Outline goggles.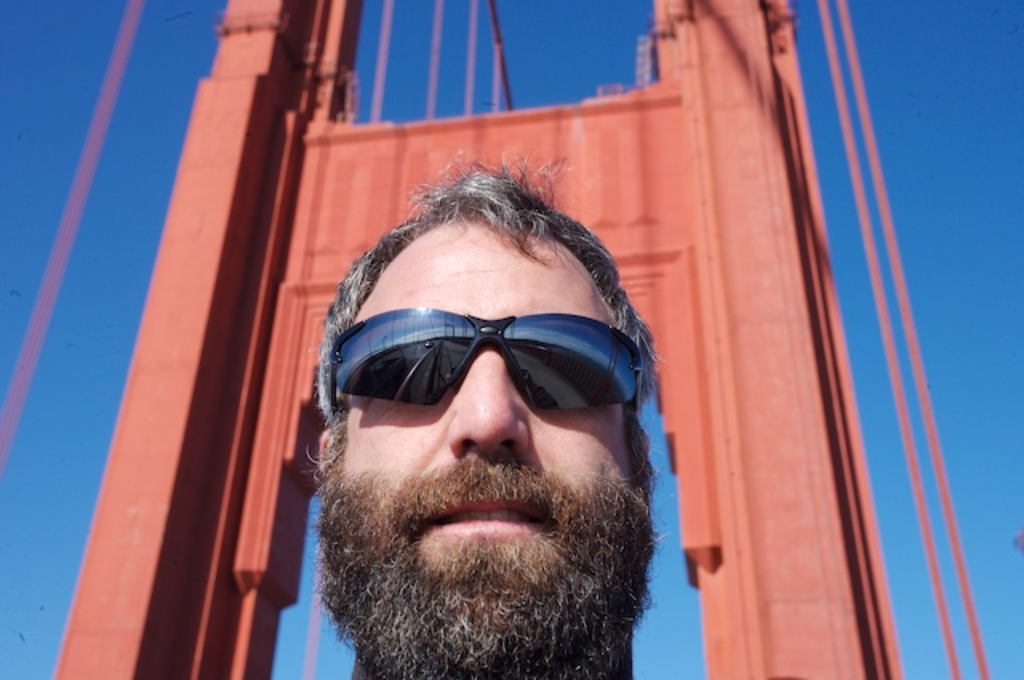
Outline: {"left": 330, "top": 306, "right": 654, "bottom": 419}.
